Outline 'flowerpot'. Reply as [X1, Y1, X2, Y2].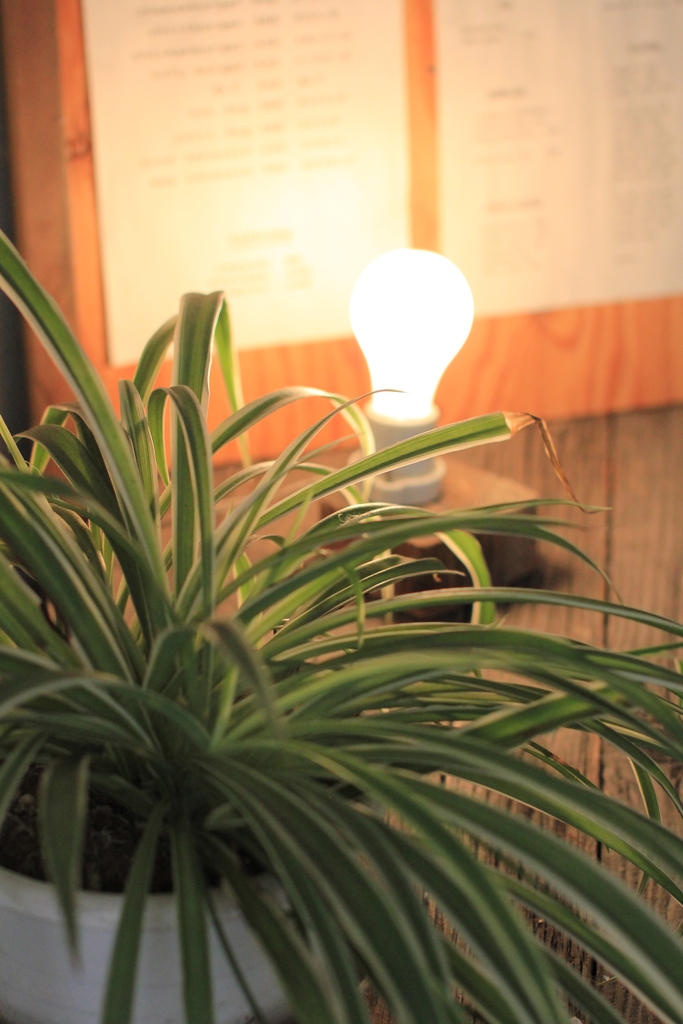
[0, 774, 317, 1023].
